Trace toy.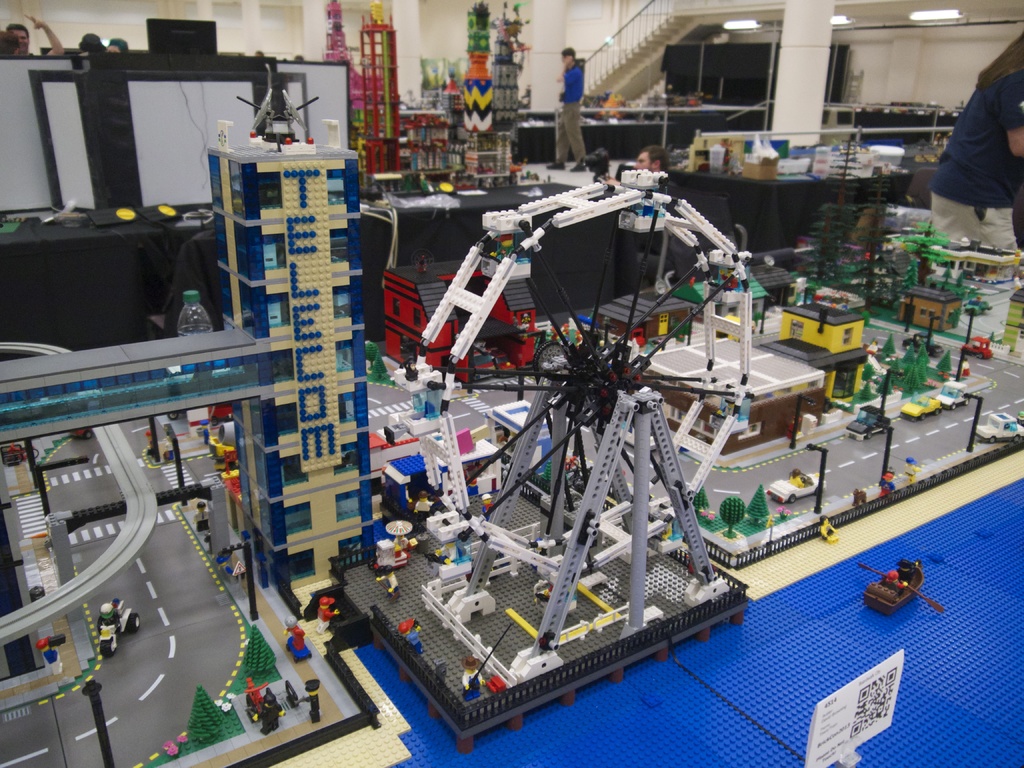
Traced to detection(593, 92, 627, 118).
